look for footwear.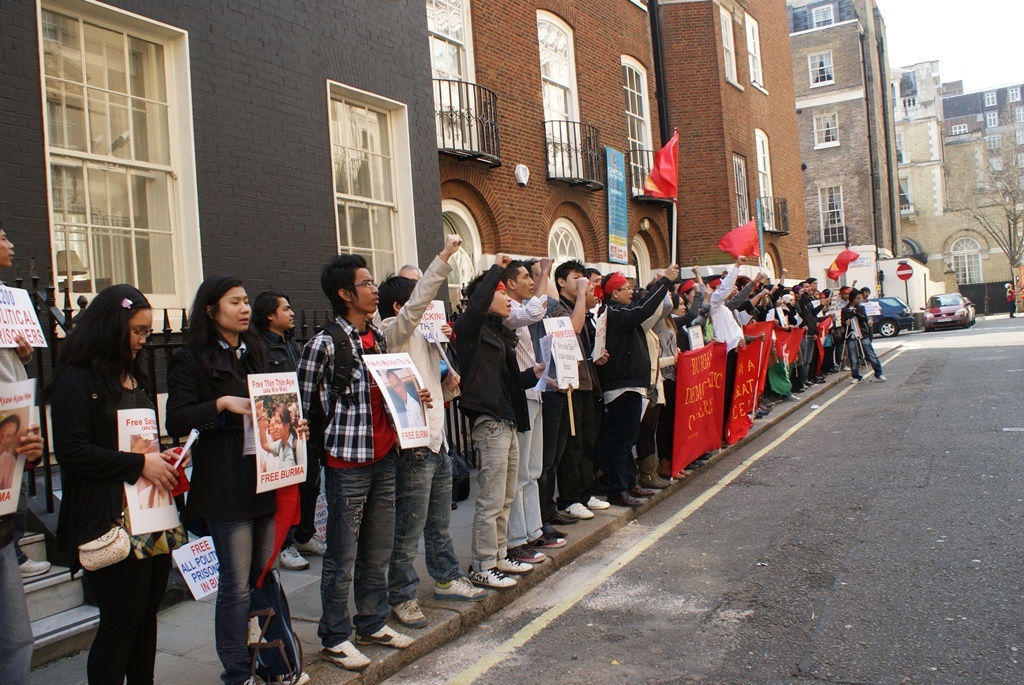
Found: region(549, 509, 580, 527).
